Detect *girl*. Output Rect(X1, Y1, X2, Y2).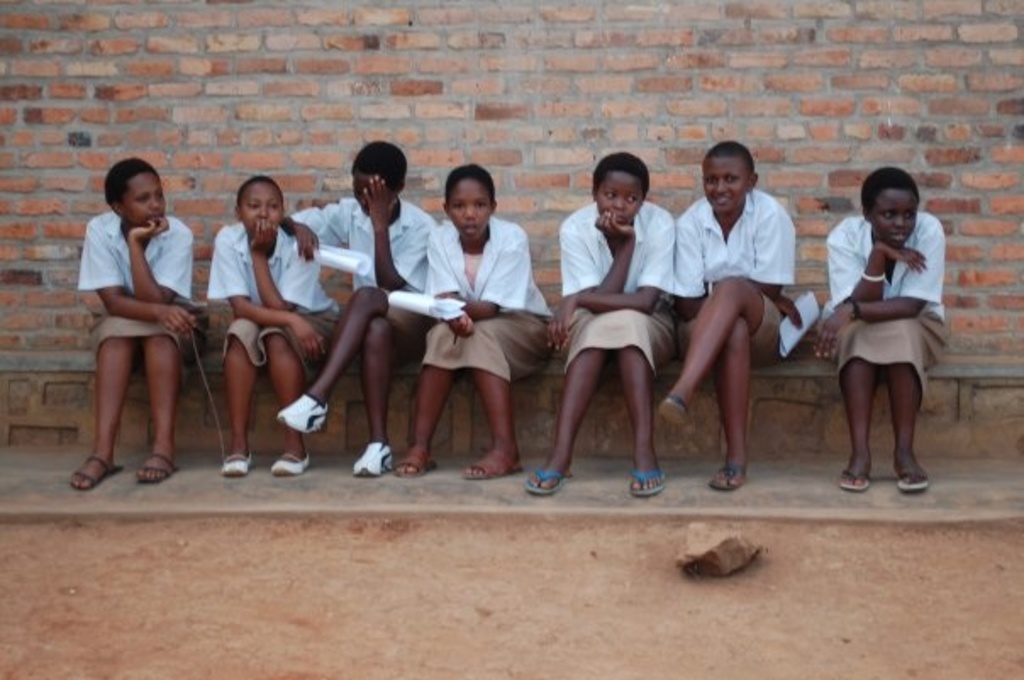
Rect(810, 168, 943, 497).
